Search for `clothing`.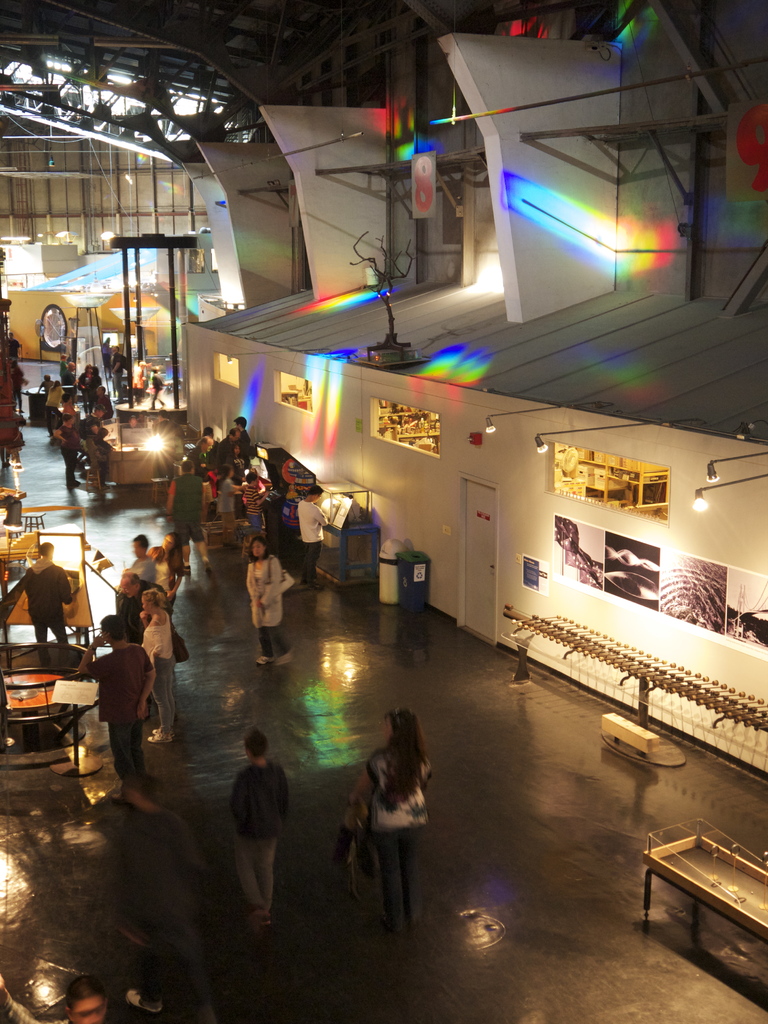
Found at box(84, 640, 156, 777).
